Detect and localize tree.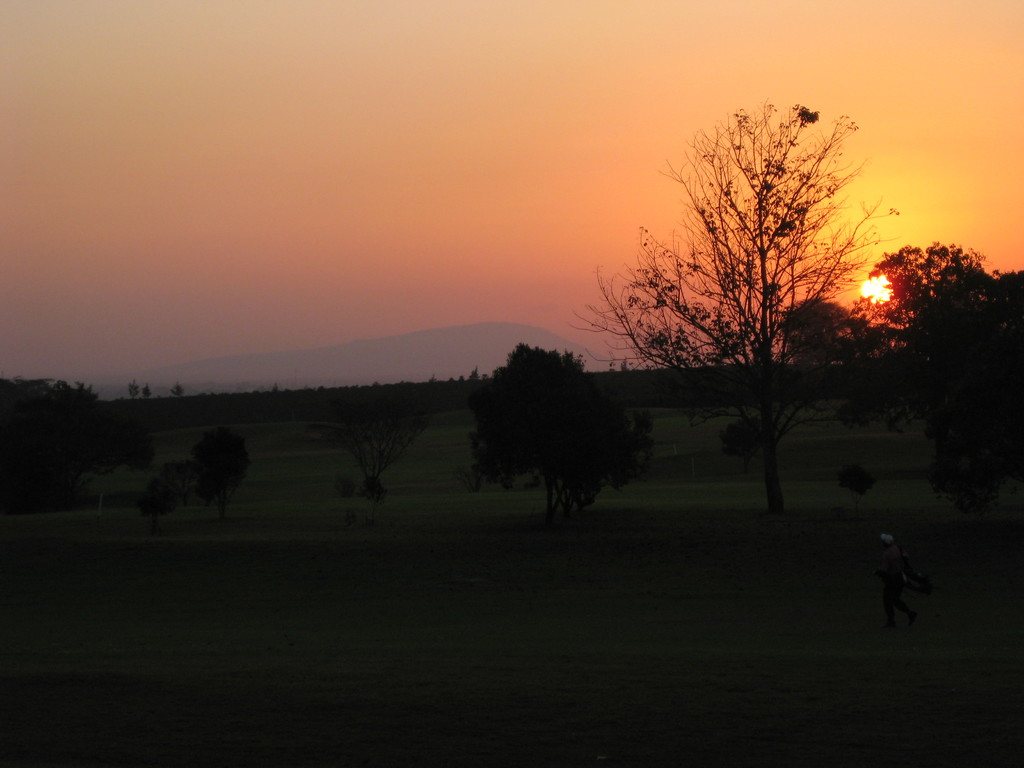
Localized at (137, 460, 186, 529).
